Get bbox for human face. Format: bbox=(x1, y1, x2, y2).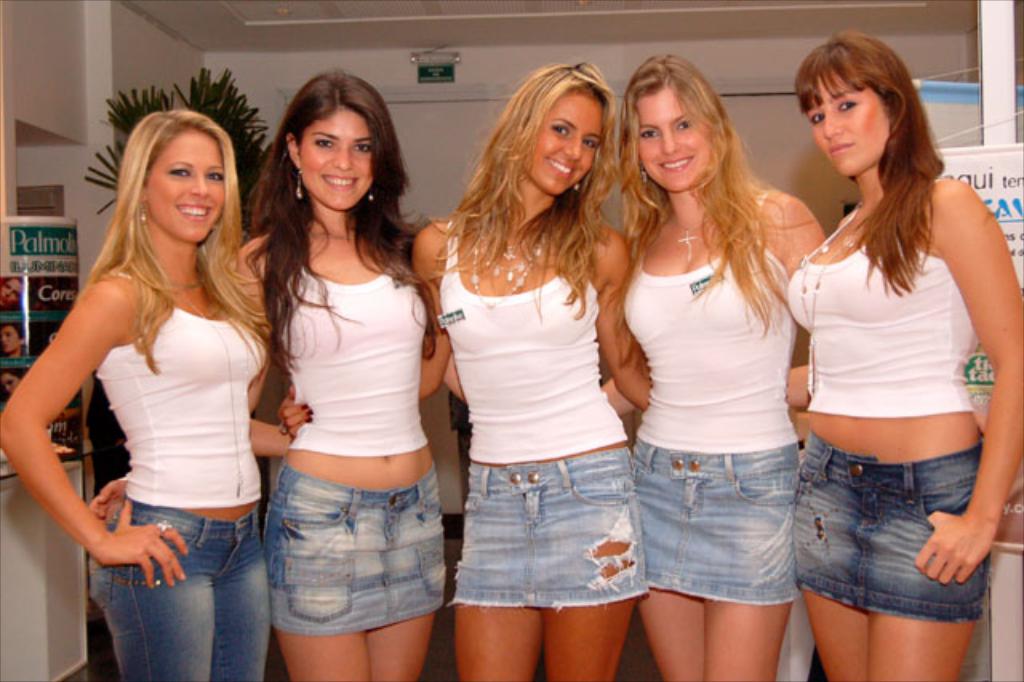
bbox=(302, 110, 368, 207).
